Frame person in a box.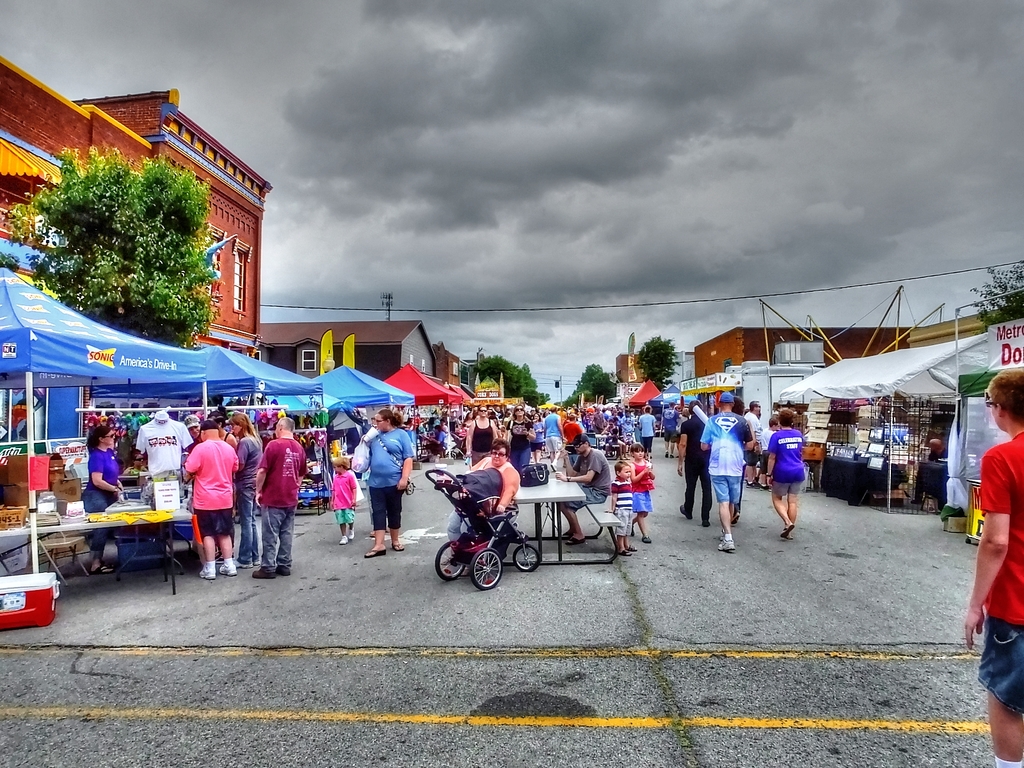
<box>186,416,198,453</box>.
